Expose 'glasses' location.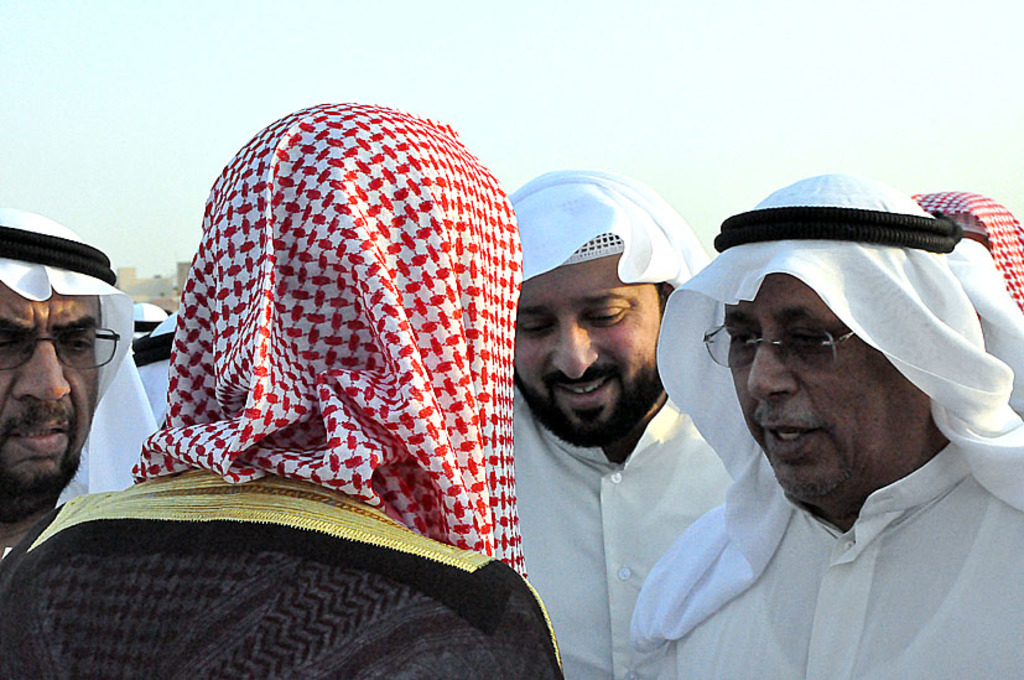
Exposed at select_region(702, 315, 856, 380).
